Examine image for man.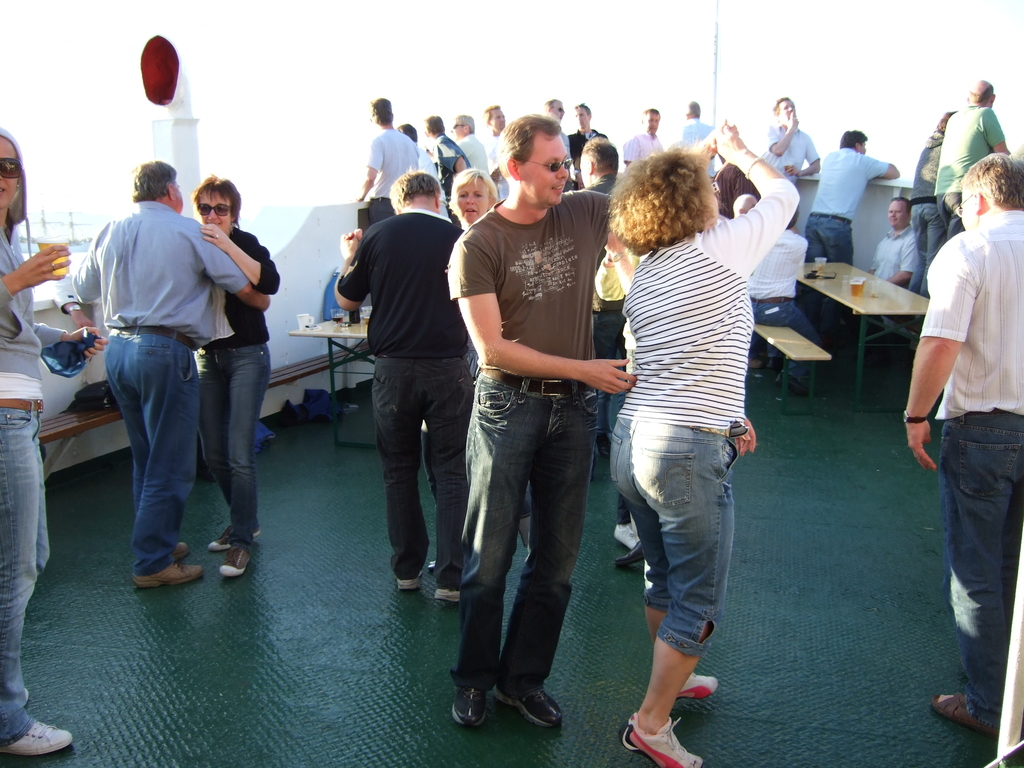
Examination result: locate(897, 148, 1023, 744).
